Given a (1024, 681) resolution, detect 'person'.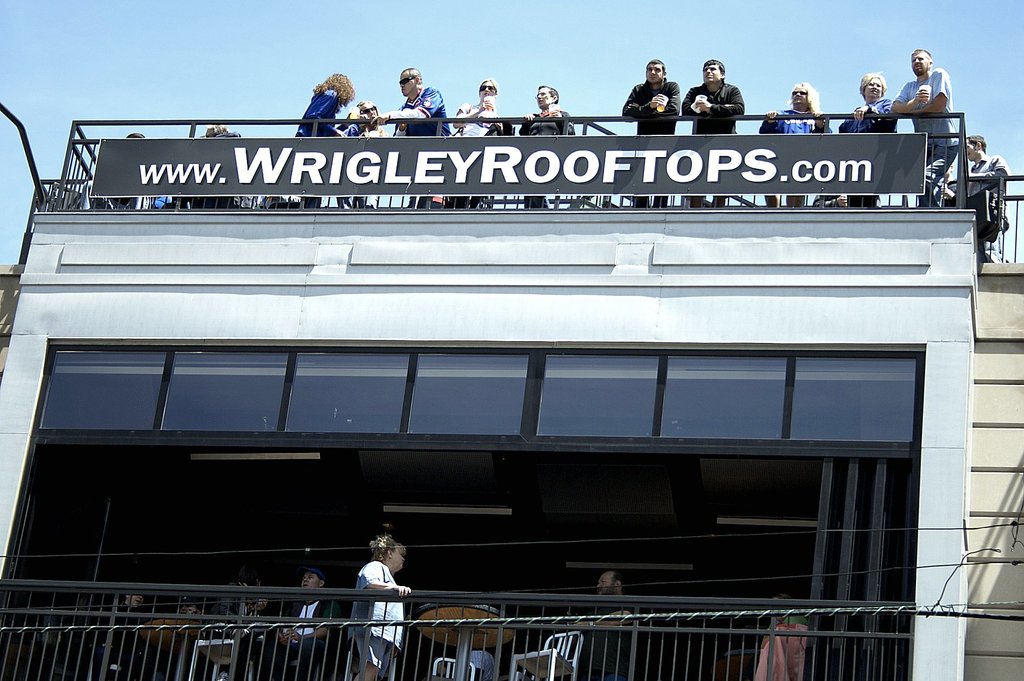
region(943, 132, 1005, 272).
